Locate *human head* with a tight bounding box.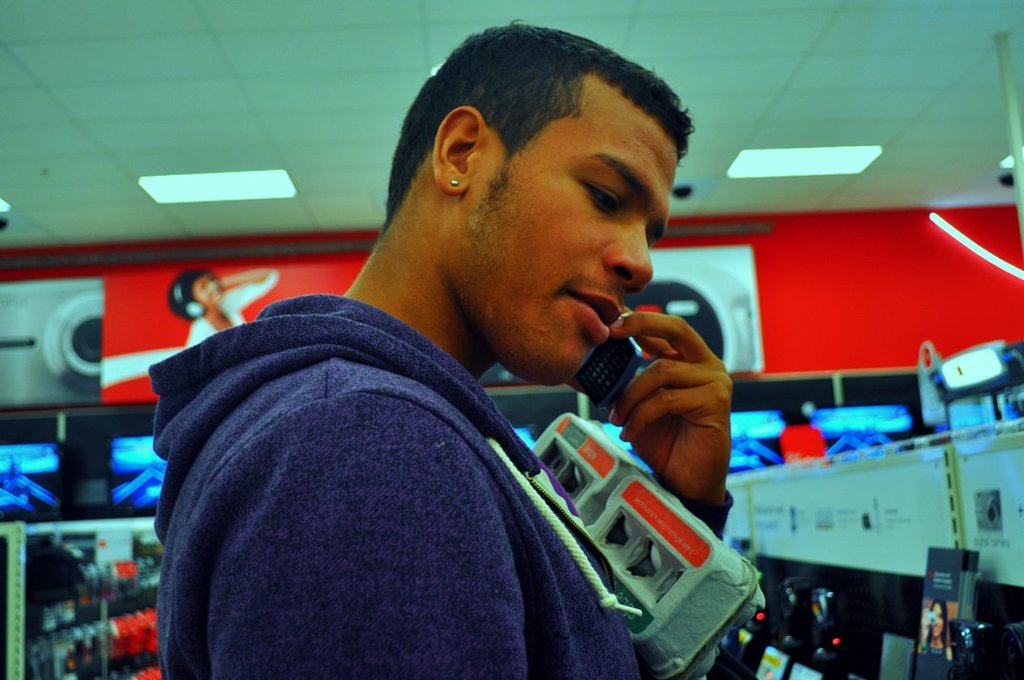
select_region(384, 53, 707, 384).
